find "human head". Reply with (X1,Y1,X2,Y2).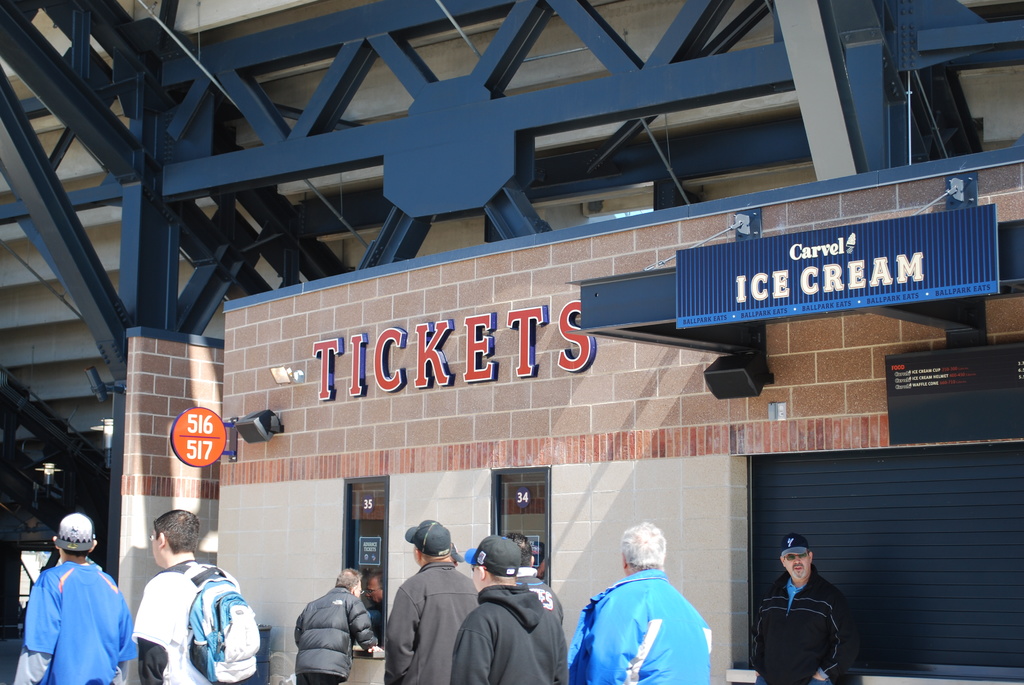
(463,536,520,592).
